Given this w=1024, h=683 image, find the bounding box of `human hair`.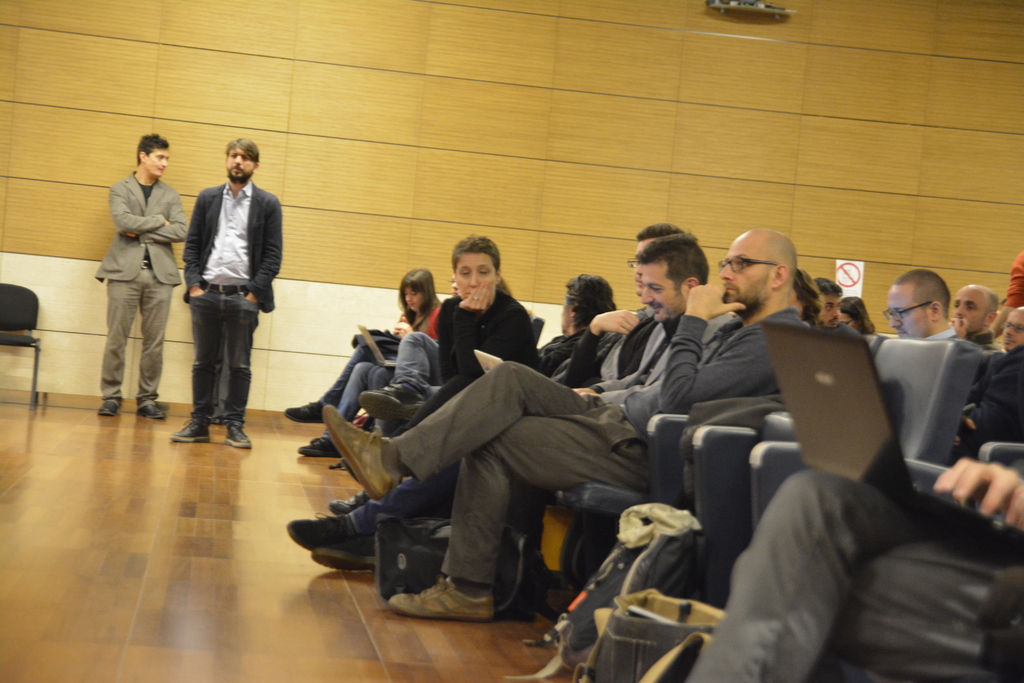
(x1=396, y1=263, x2=442, y2=324).
